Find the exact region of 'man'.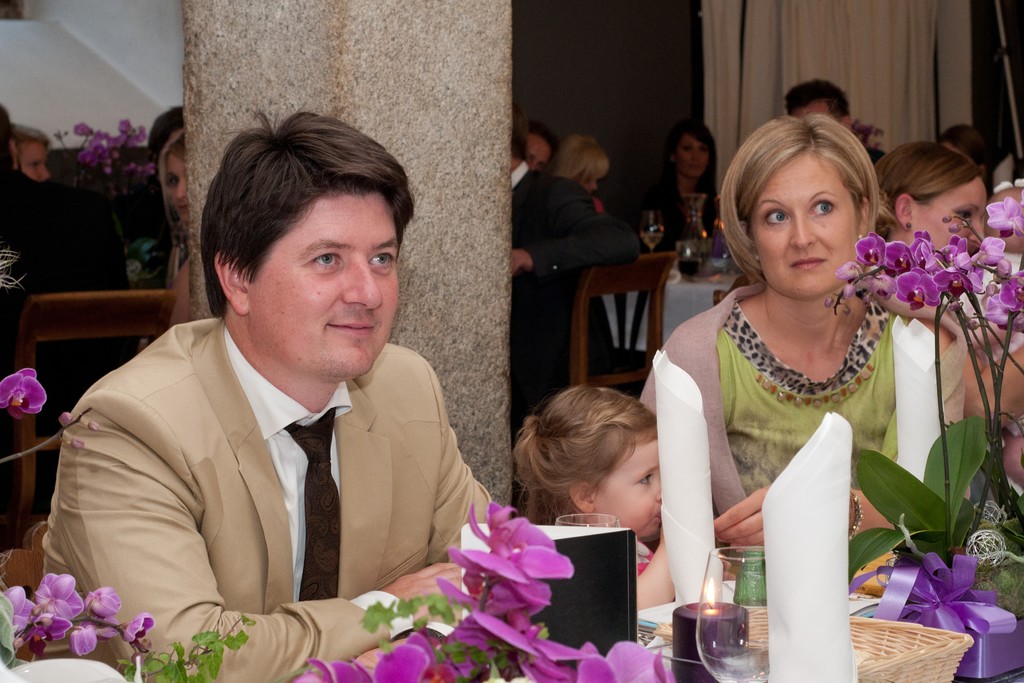
Exact region: select_region(60, 122, 538, 654).
